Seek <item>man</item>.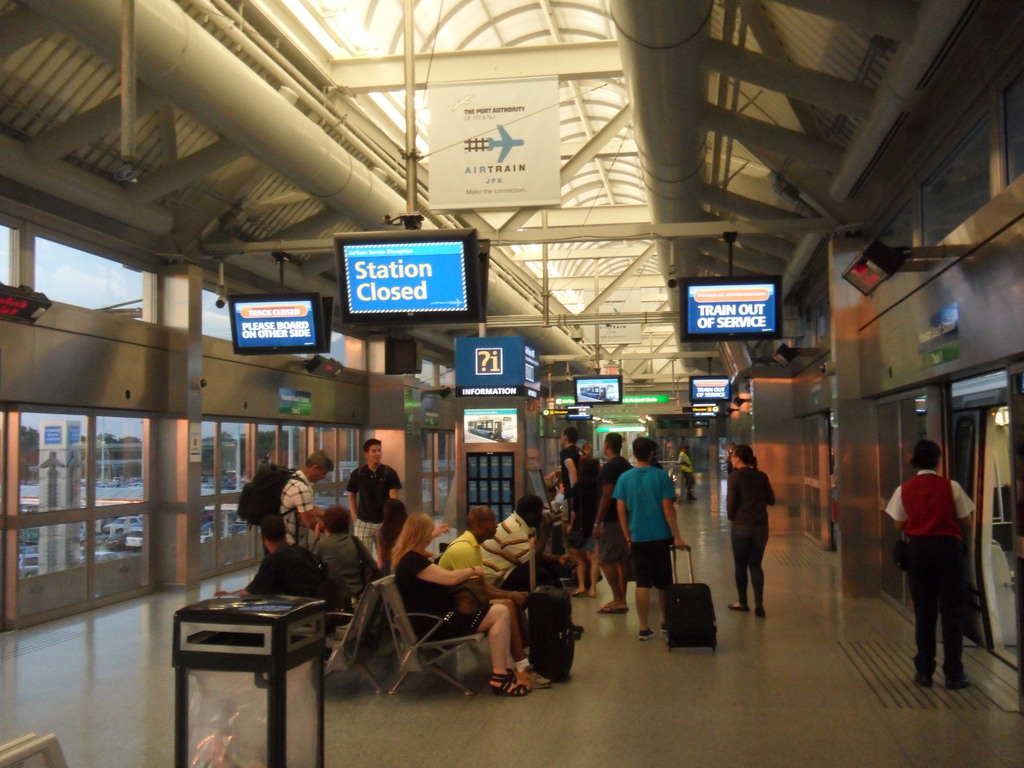
left=436, top=504, right=556, bottom=688.
